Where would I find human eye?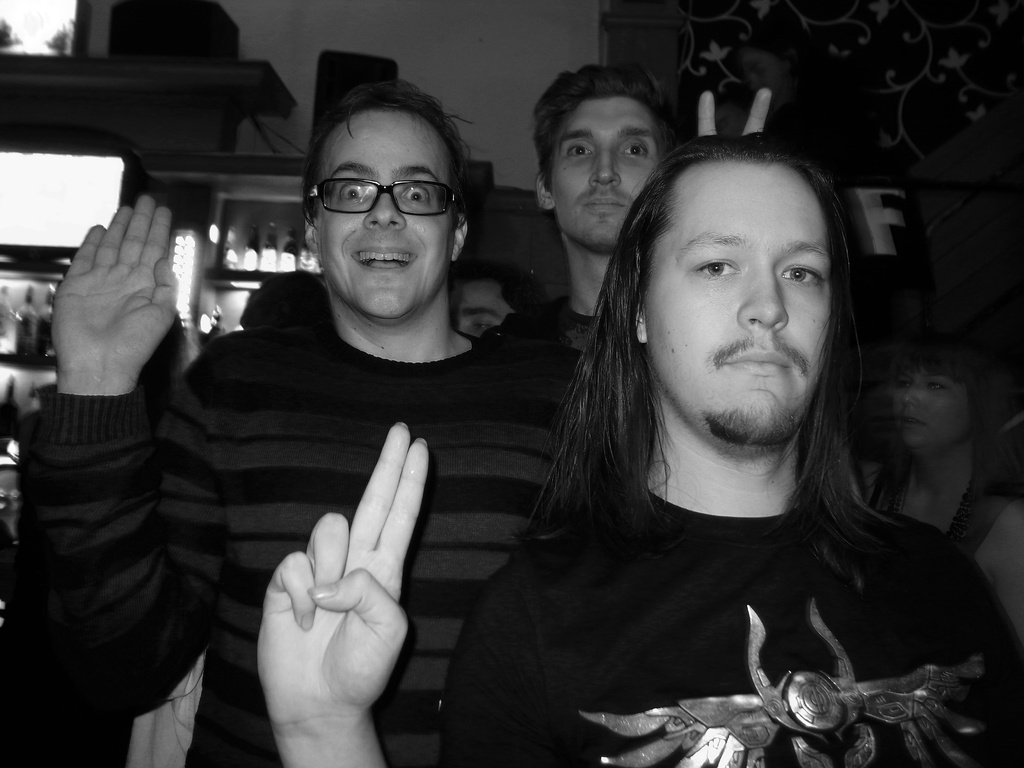
At rect(567, 139, 598, 165).
